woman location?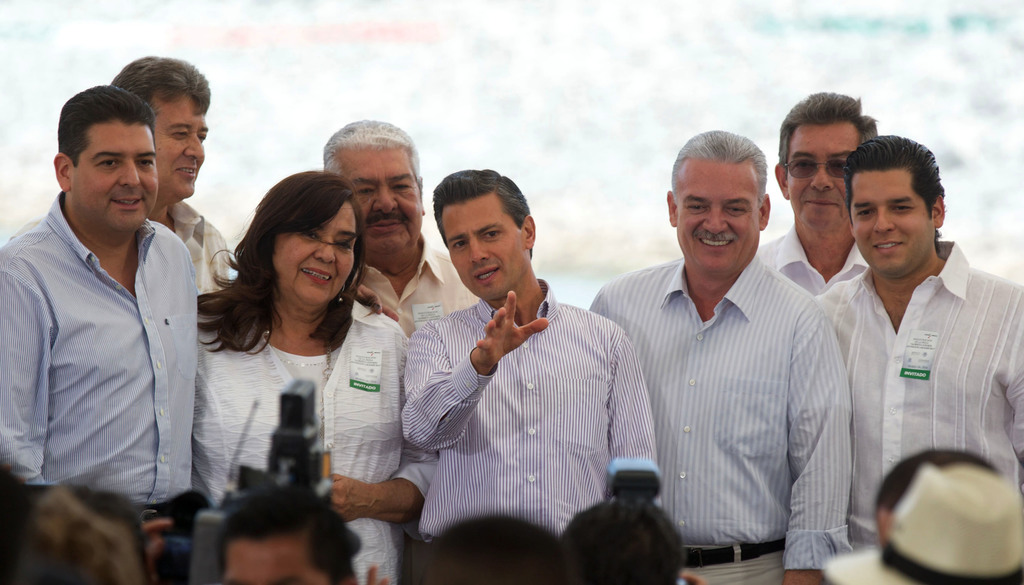
[186, 167, 440, 584]
